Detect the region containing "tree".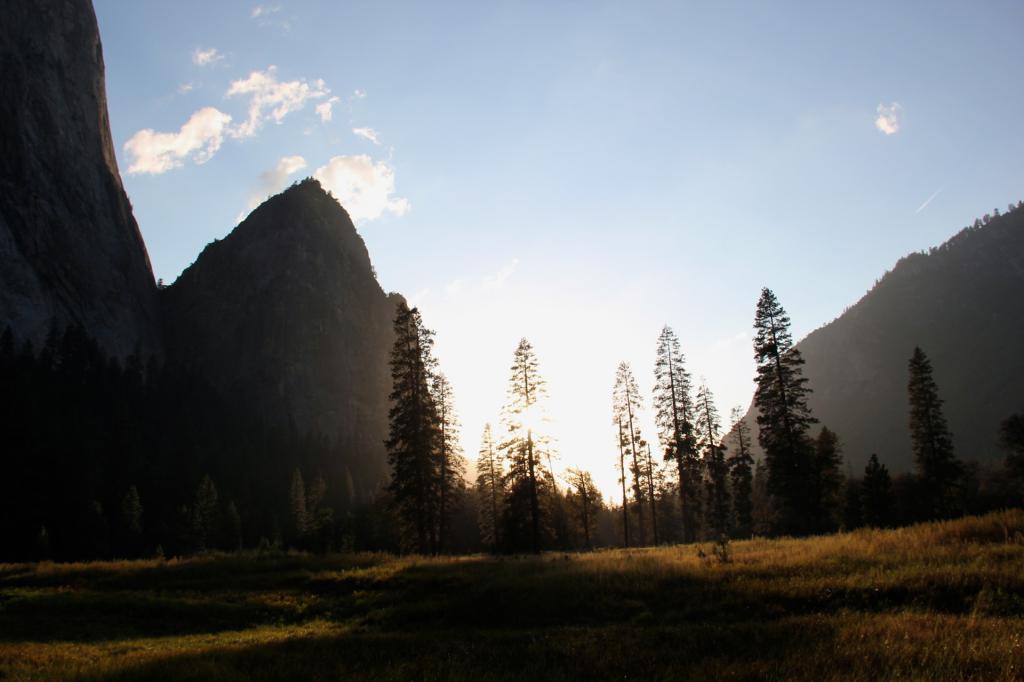
Rect(105, 488, 152, 560).
